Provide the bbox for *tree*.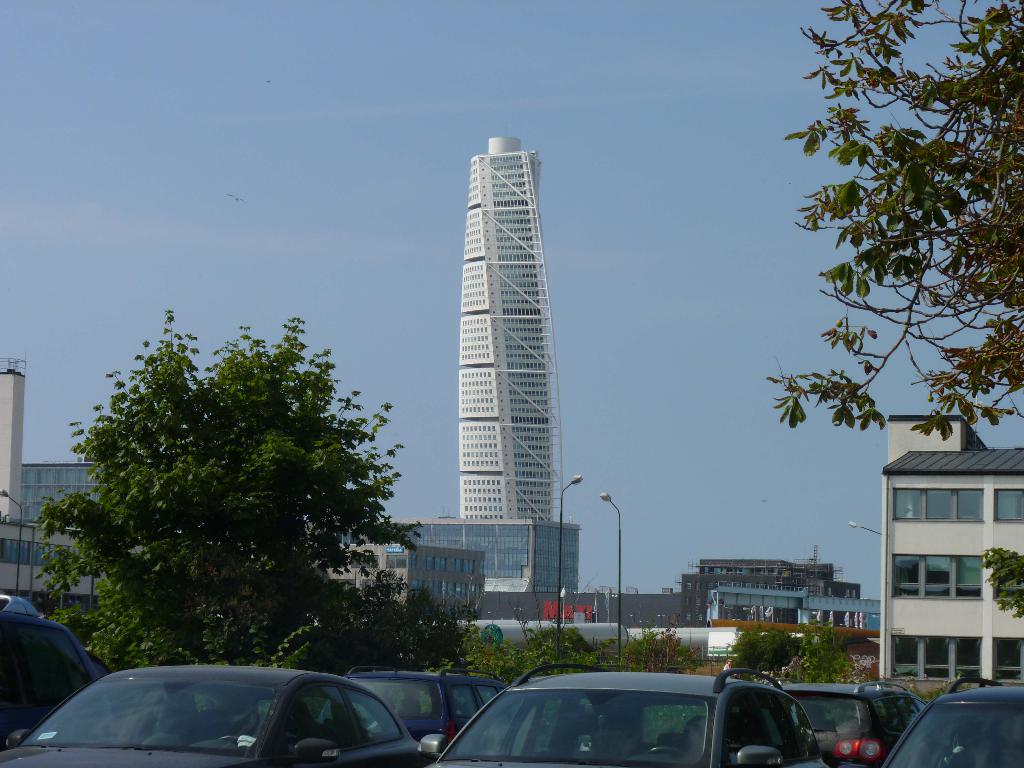
select_region(977, 545, 1023, 618).
